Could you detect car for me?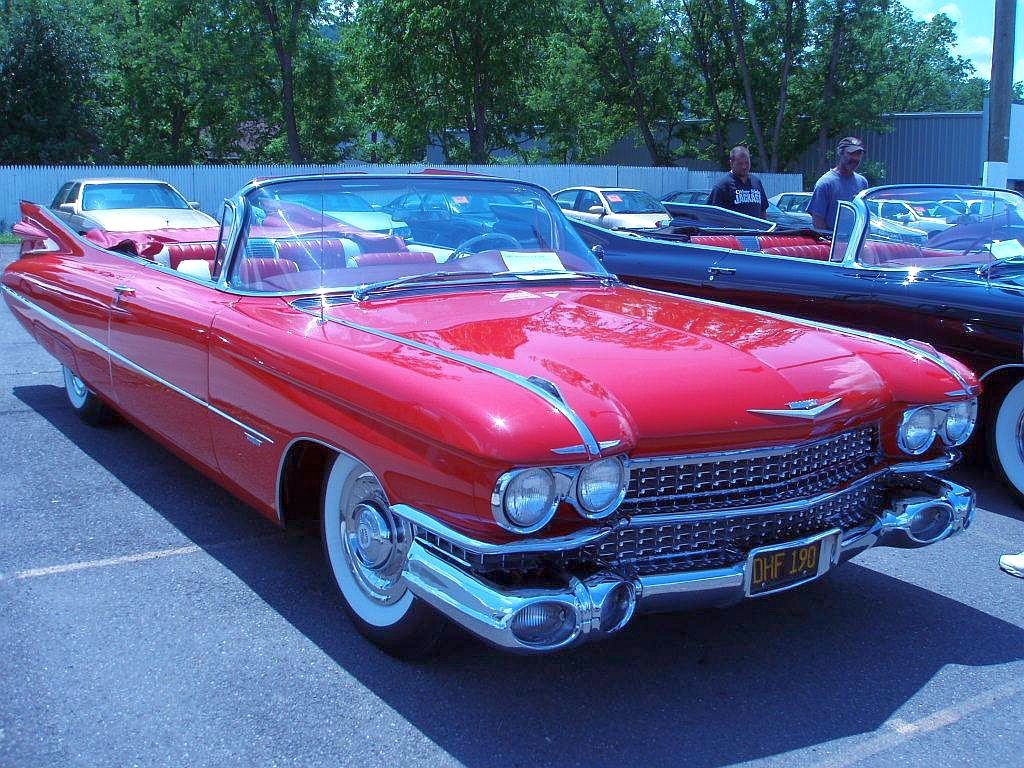
Detection result: 659 189 807 228.
